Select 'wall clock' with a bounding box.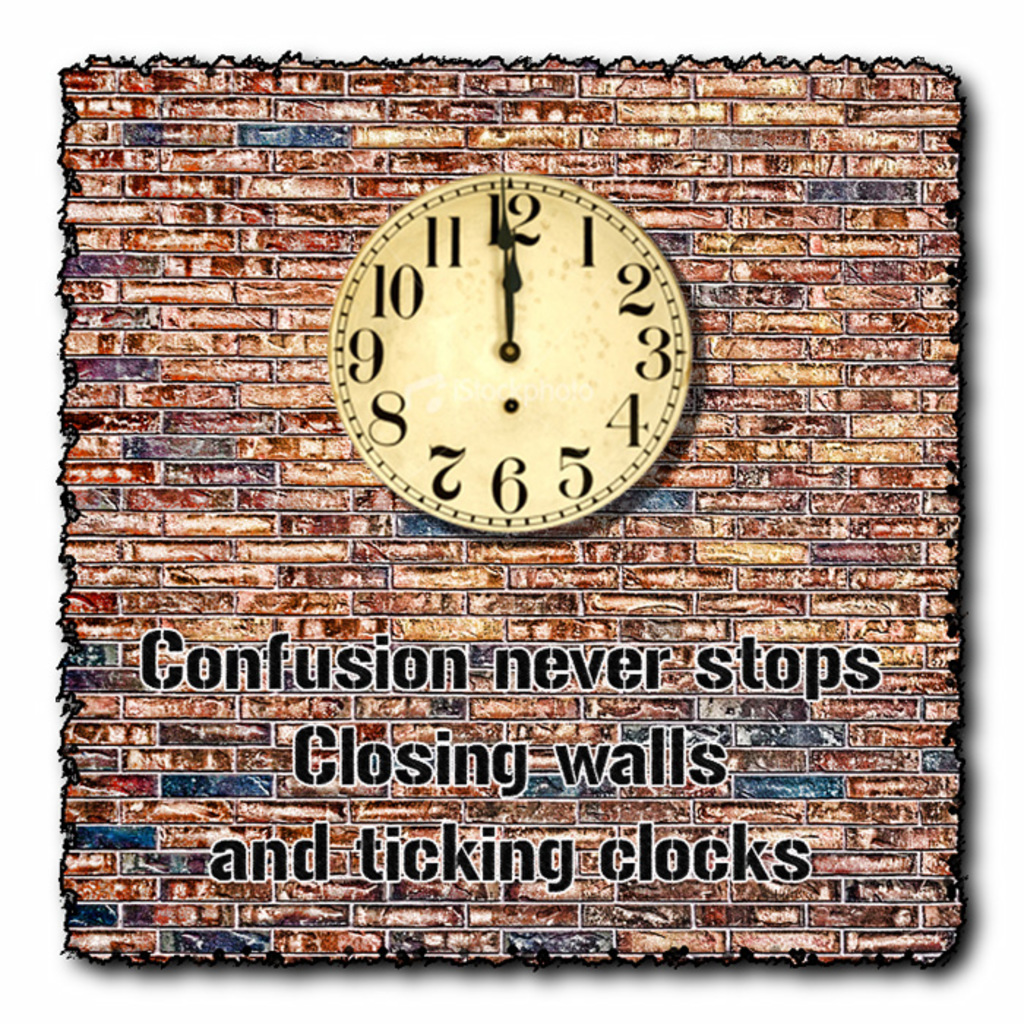
Rect(313, 162, 695, 530).
